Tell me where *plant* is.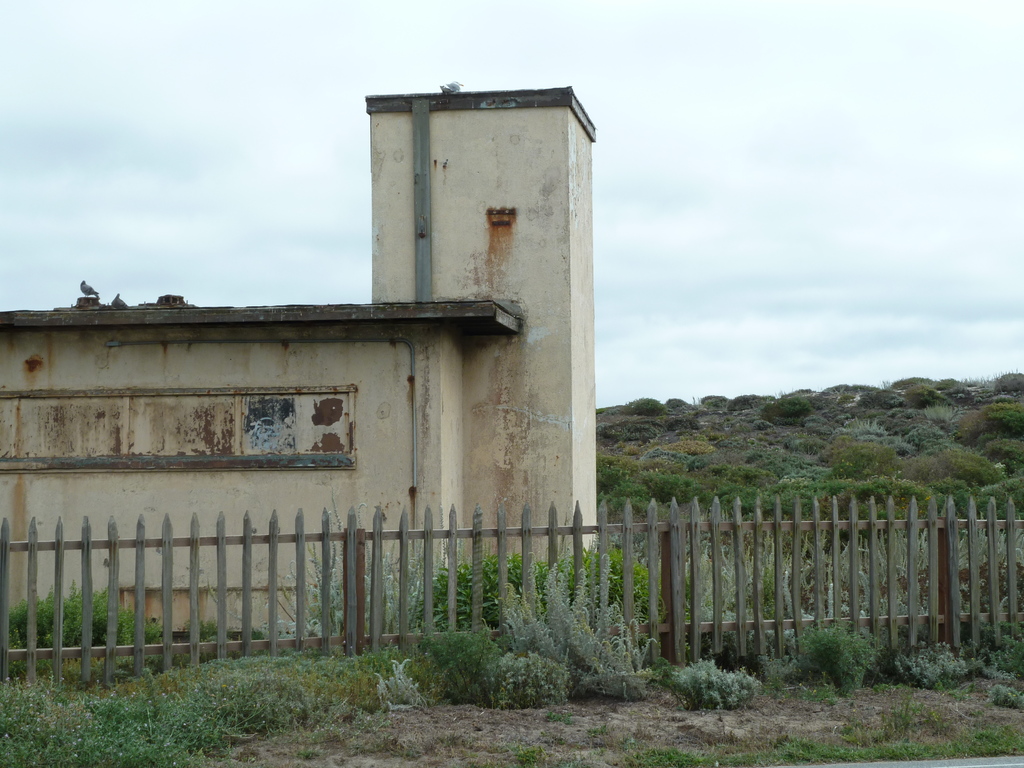
*plant* is at <bbox>486, 562, 669, 703</bbox>.
